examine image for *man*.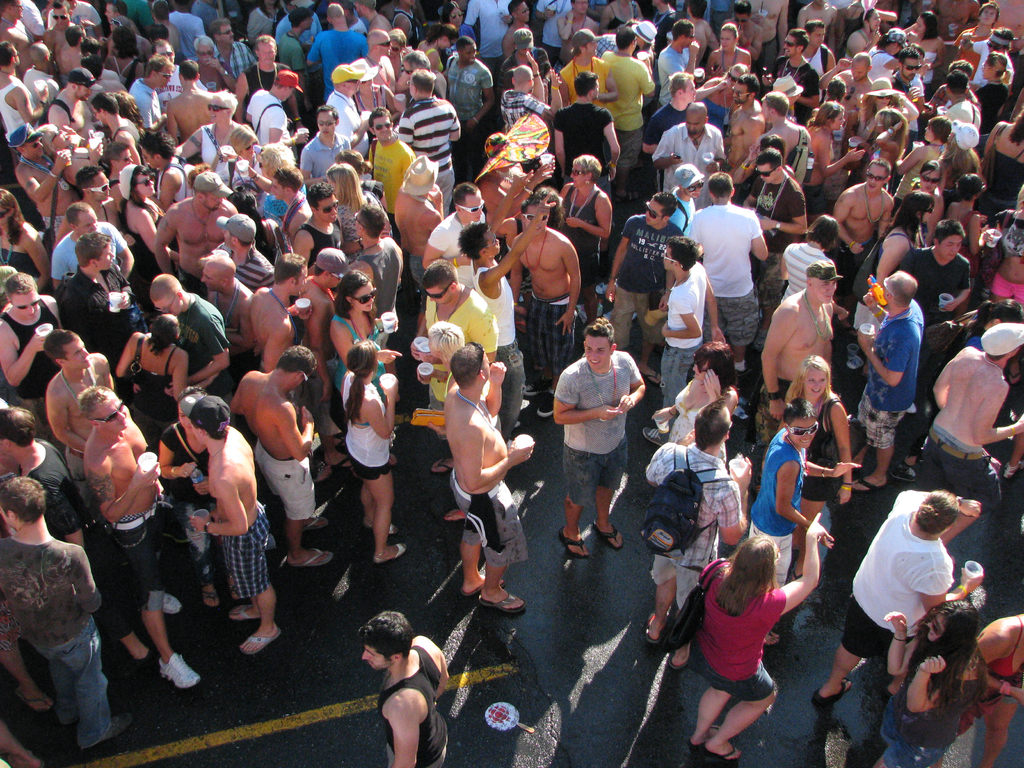
Examination result: <box>245,67,310,143</box>.
